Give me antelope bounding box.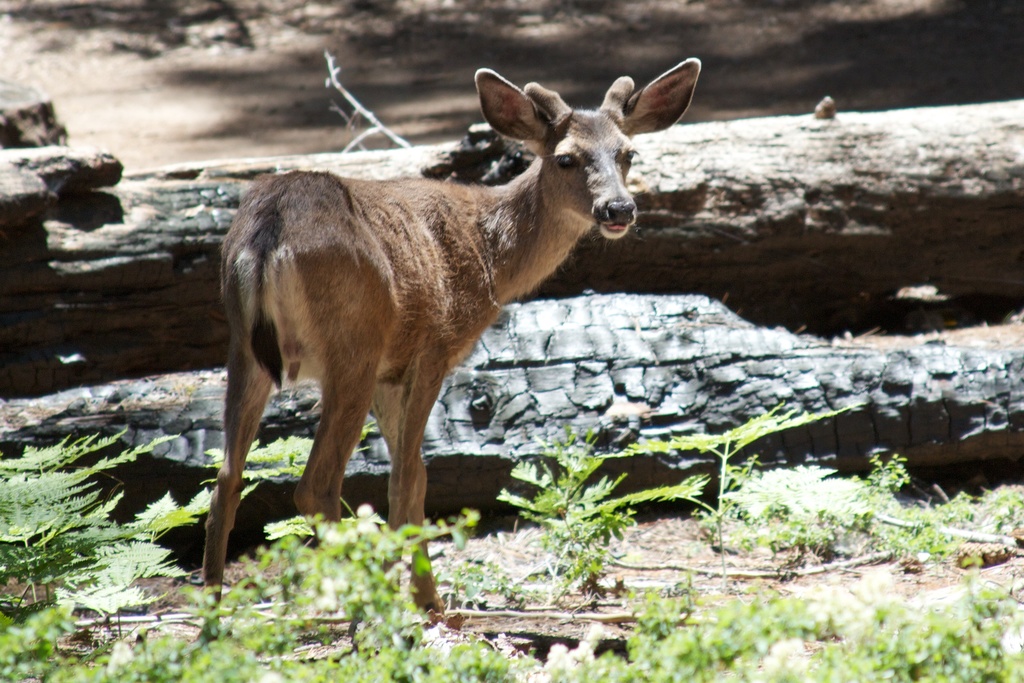
200:56:703:645.
